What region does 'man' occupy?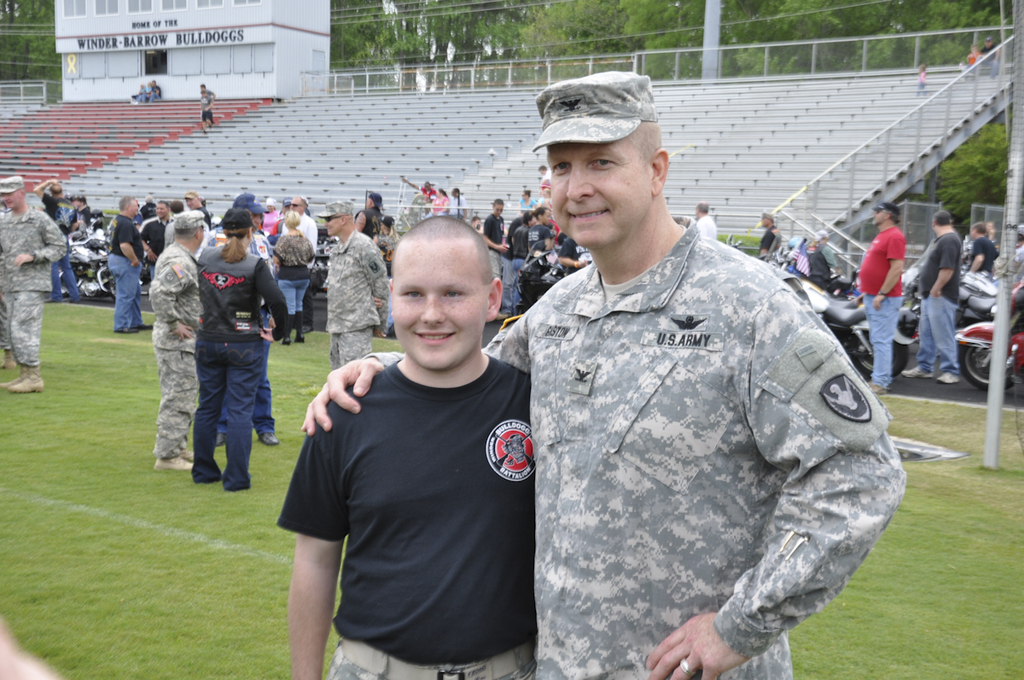
Rect(37, 177, 79, 305).
